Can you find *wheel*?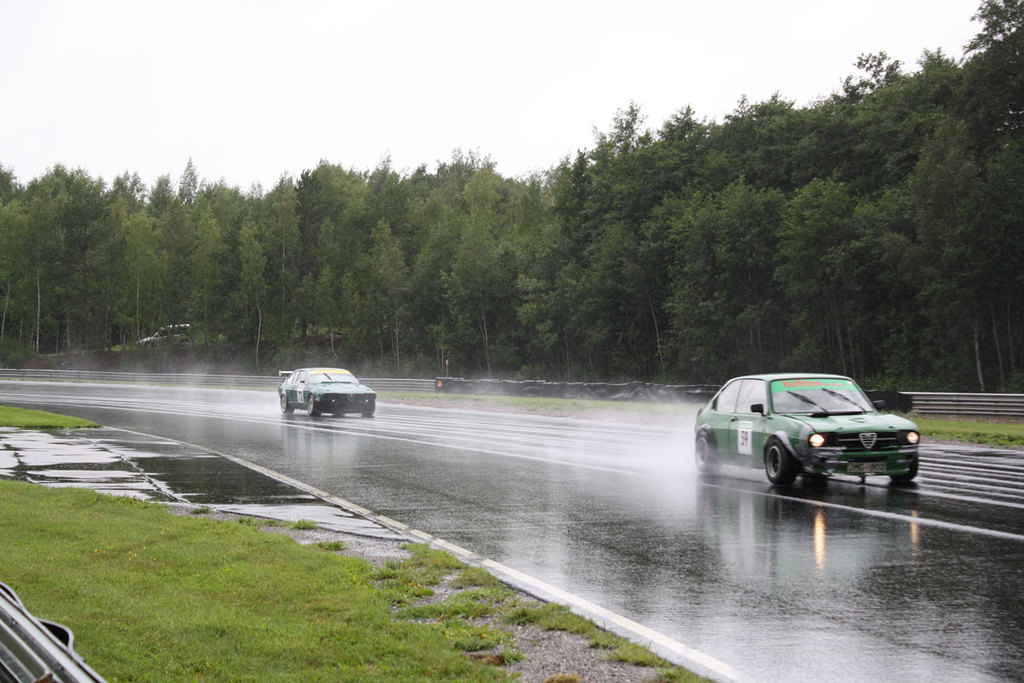
Yes, bounding box: 281 396 295 413.
